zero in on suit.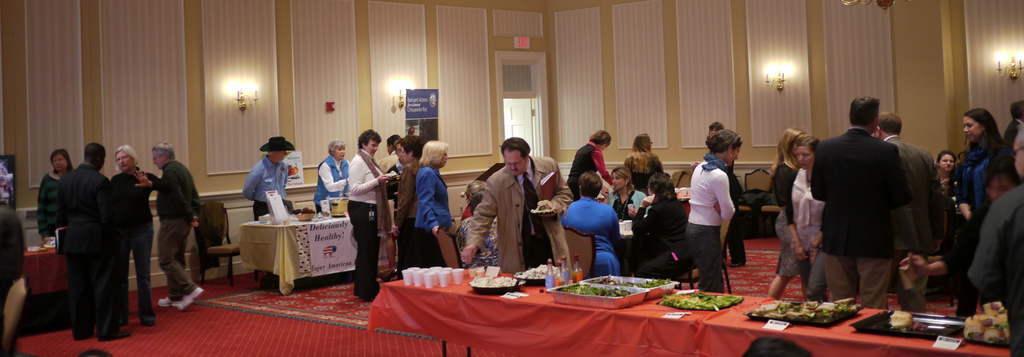
Zeroed in: x1=960, y1=136, x2=1016, y2=237.
